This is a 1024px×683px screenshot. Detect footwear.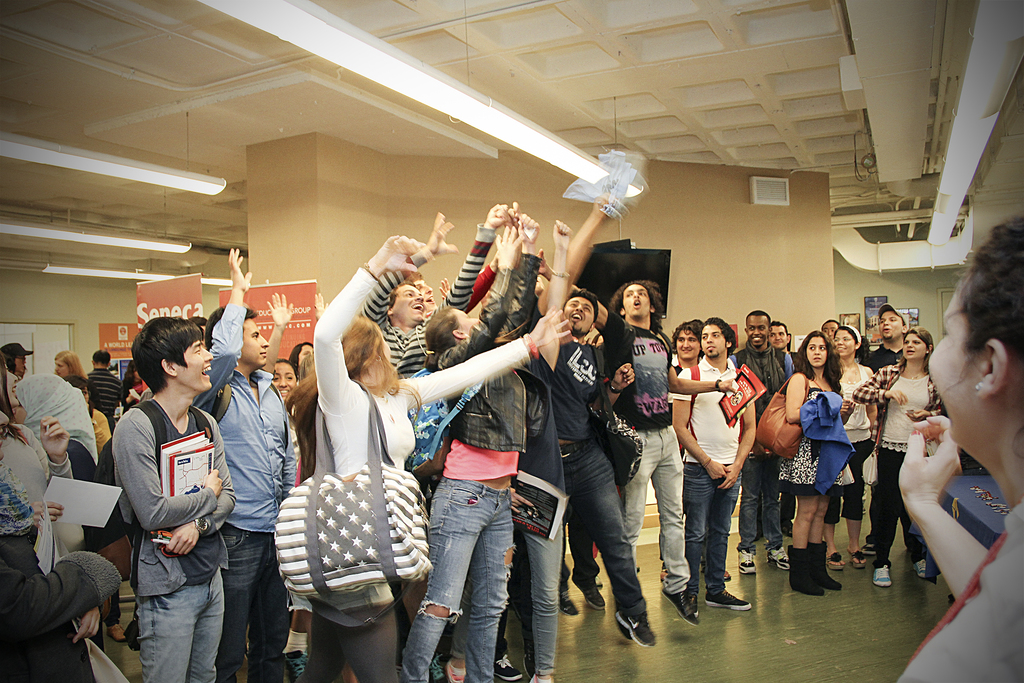
crop(664, 588, 704, 630).
